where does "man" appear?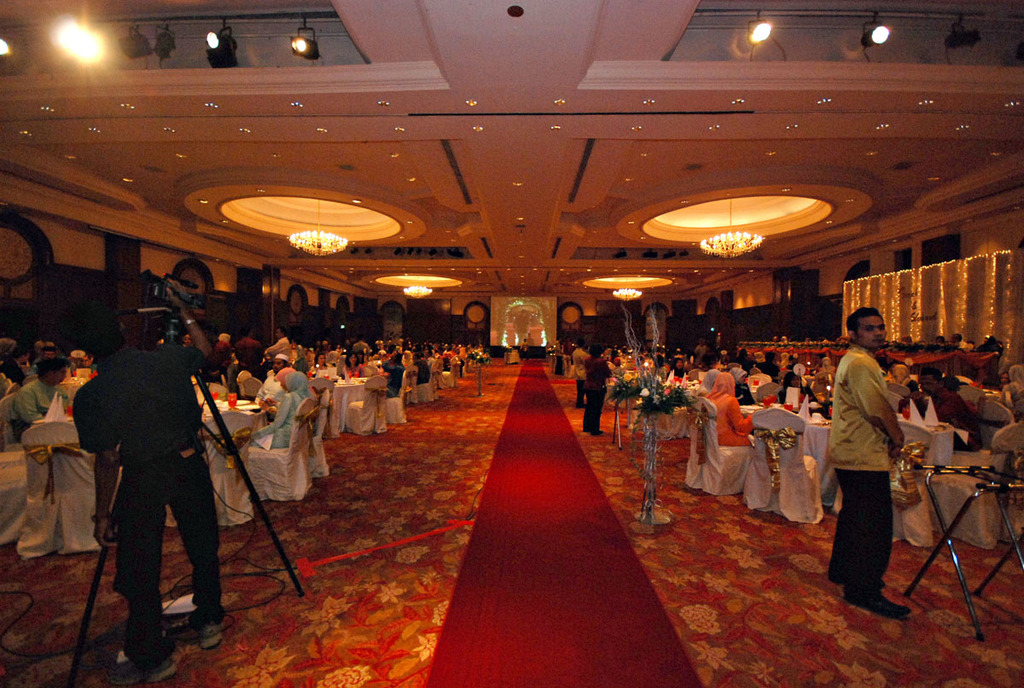
Appears at bbox=[249, 348, 294, 406].
